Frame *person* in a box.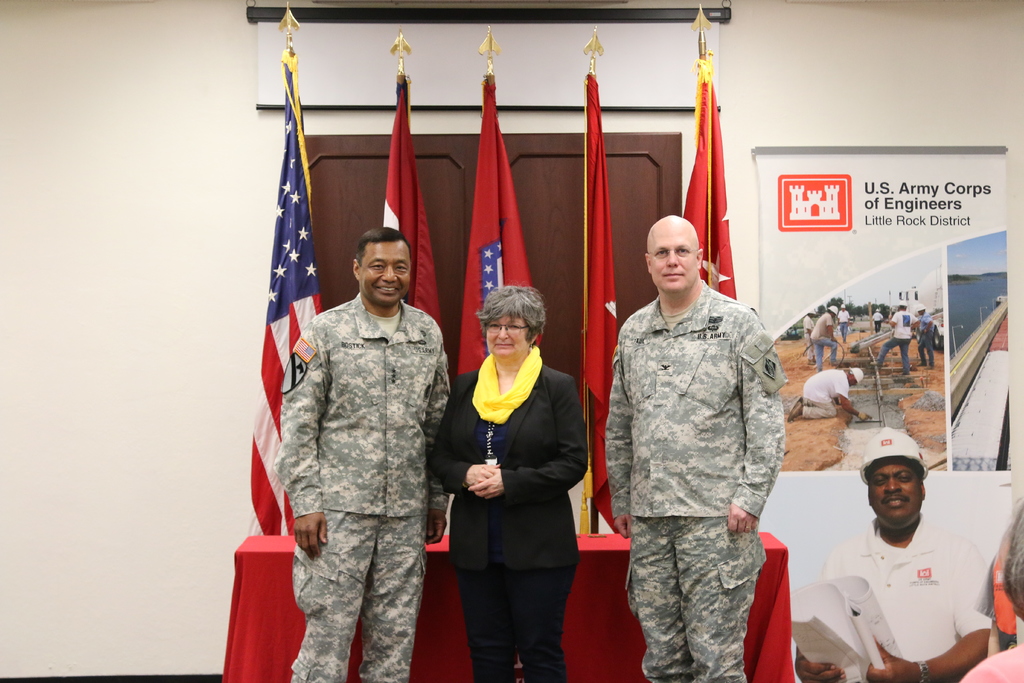
locate(795, 432, 988, 682).
